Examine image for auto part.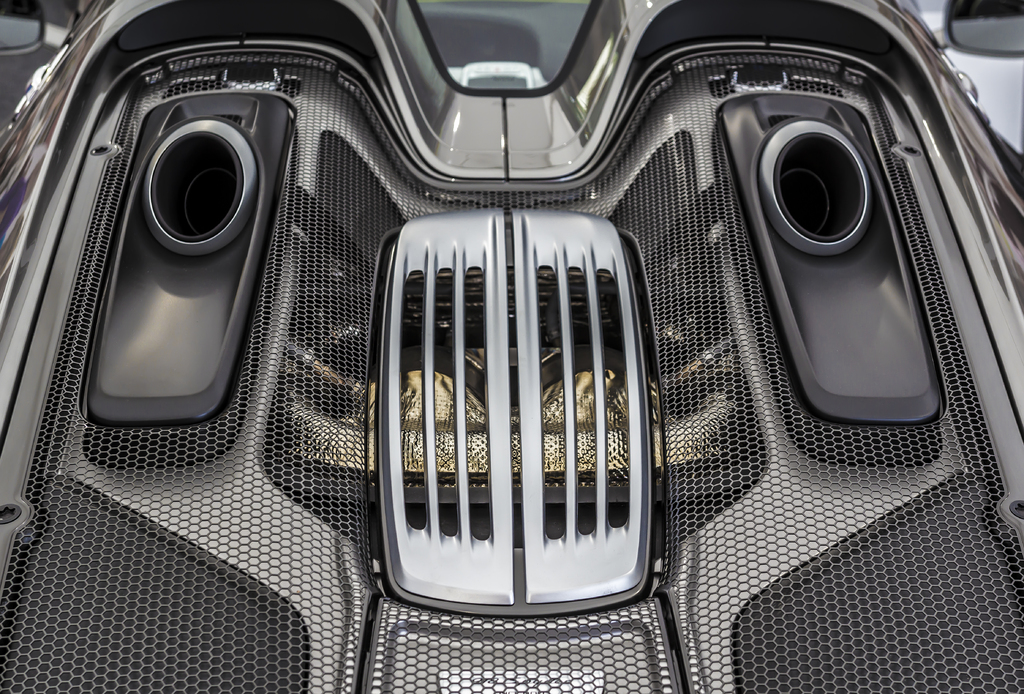
Examination result: 659, 71, 977, 442.
